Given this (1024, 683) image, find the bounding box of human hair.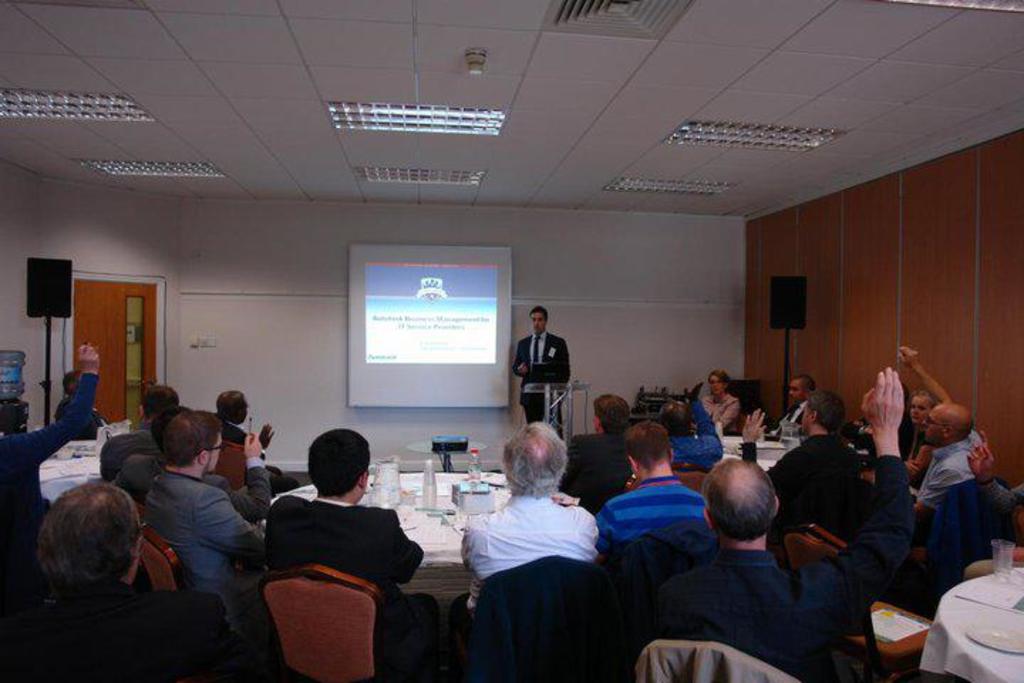
bbox=(910, 388, 940, 407).
